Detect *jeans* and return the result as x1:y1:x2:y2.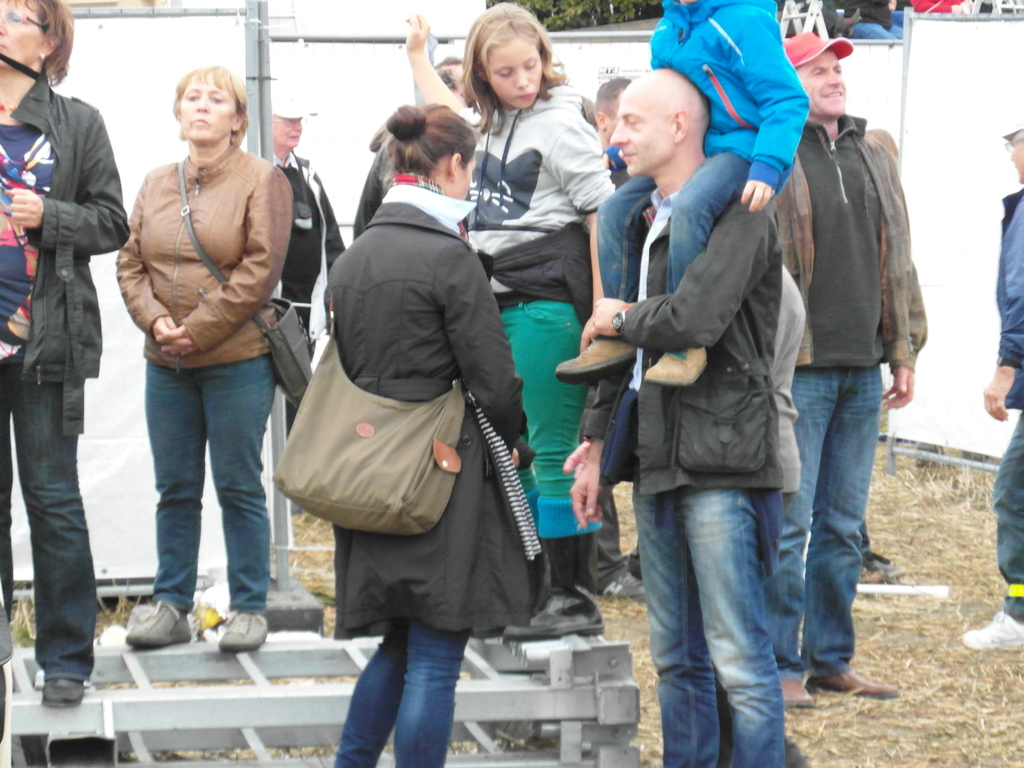
764:366:884:680.
